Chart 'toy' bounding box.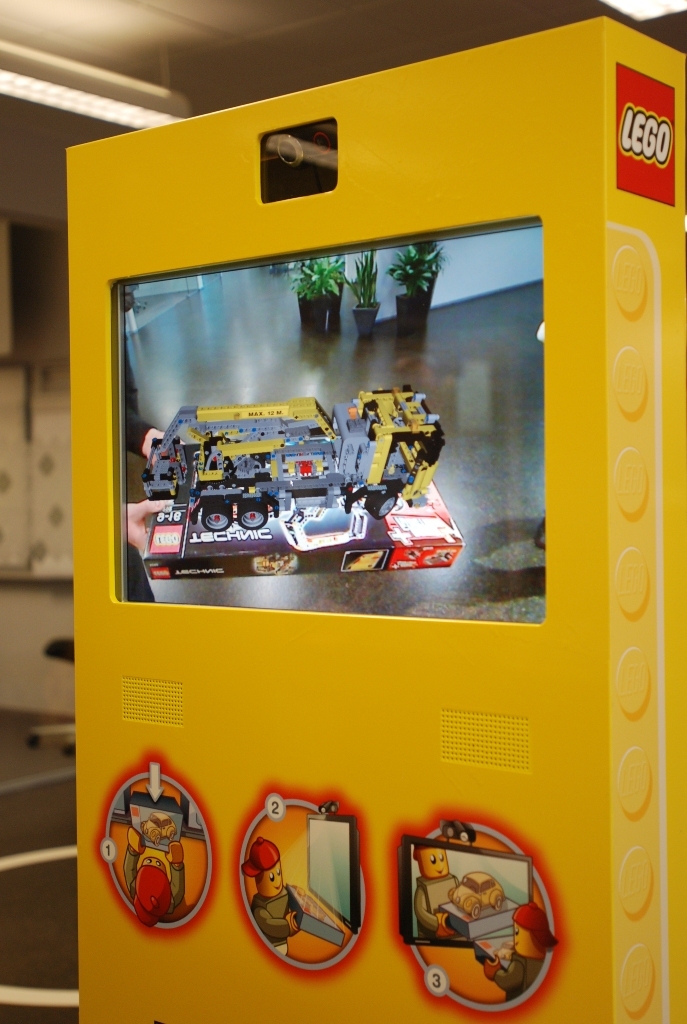
Charted: locate(414, 837, 516, 936).
